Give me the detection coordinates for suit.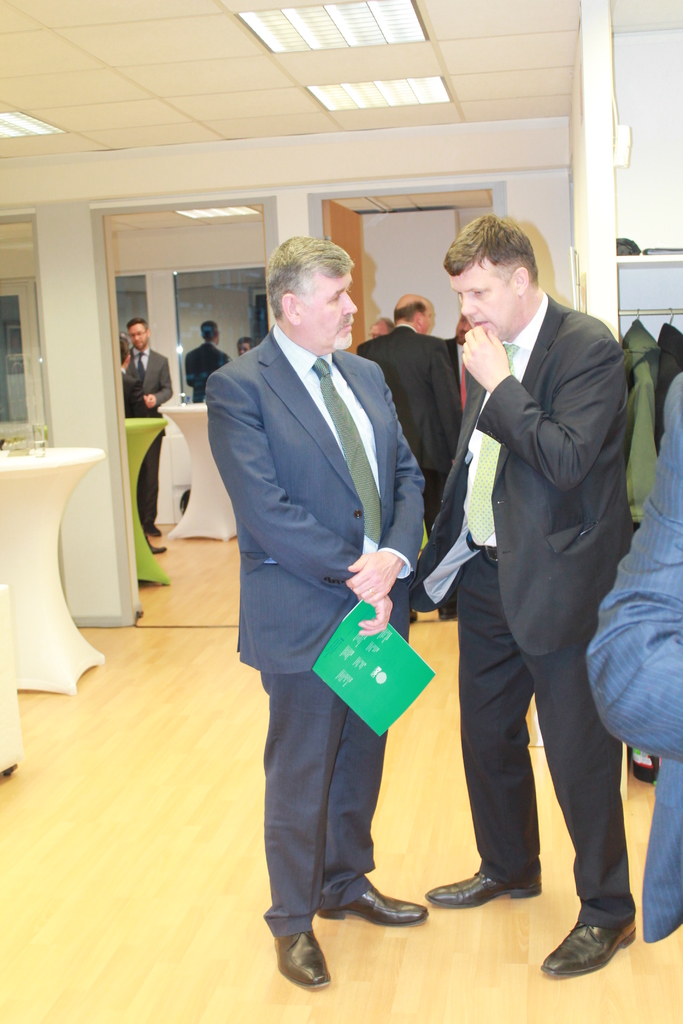
(207,230,450,957).
